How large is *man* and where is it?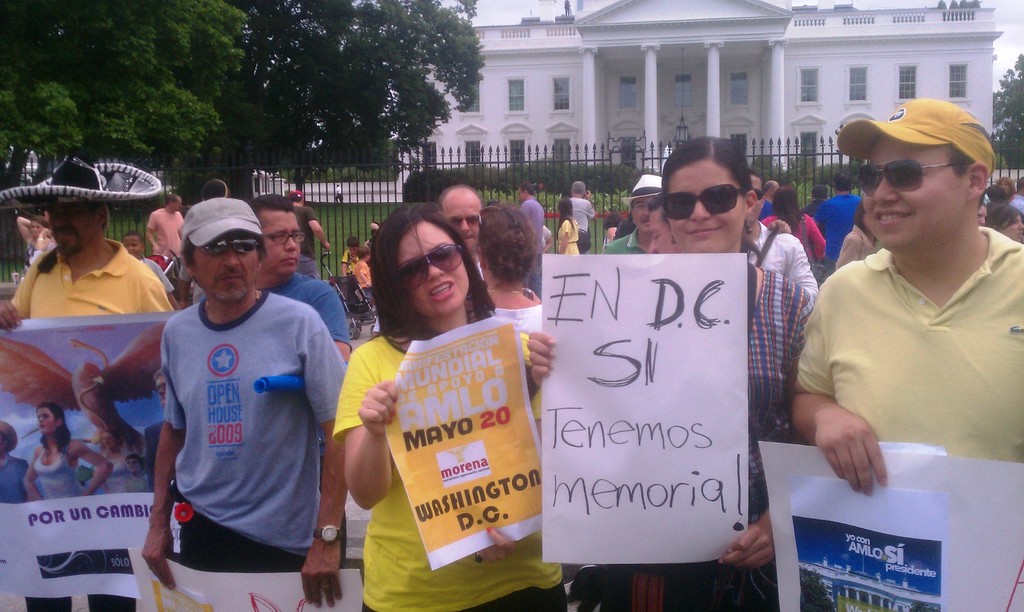
Bounding box: <box>175,180,231,298</box>.
